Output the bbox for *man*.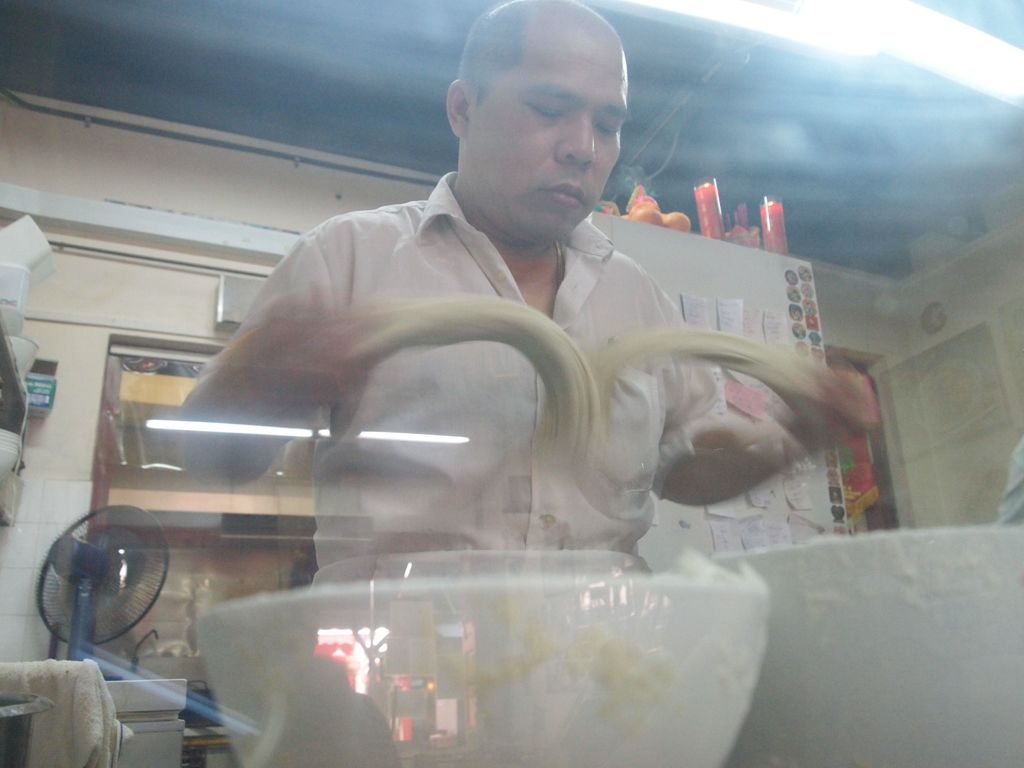
select_region(169, 51, 822, 630).
